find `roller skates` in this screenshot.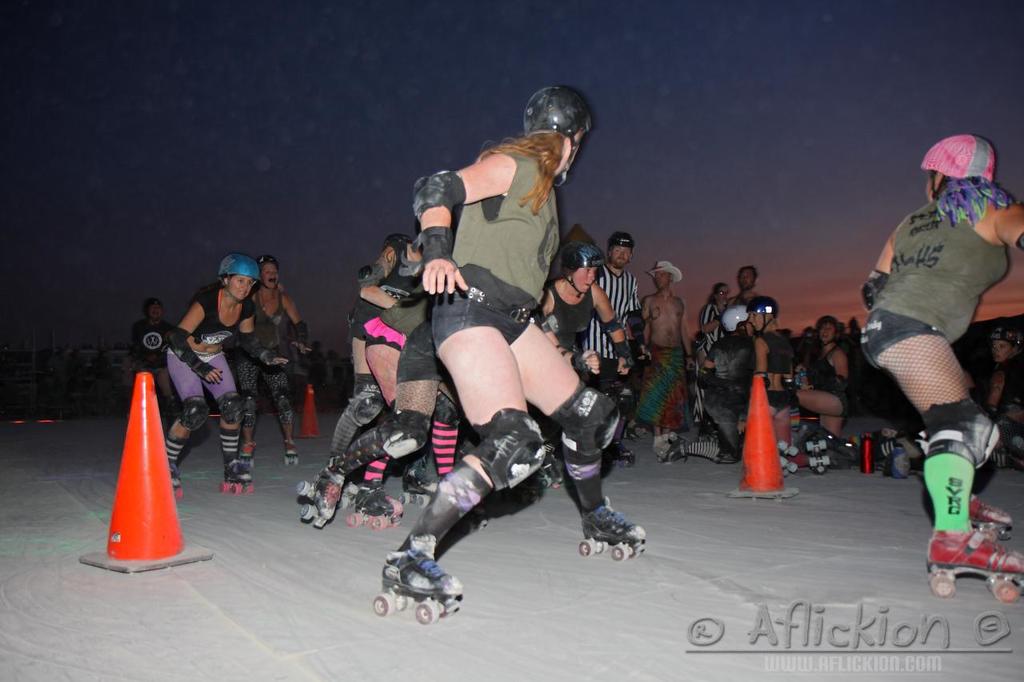
The bounding box for `roller skates` is bbox=[775, 437, 802, 483].
